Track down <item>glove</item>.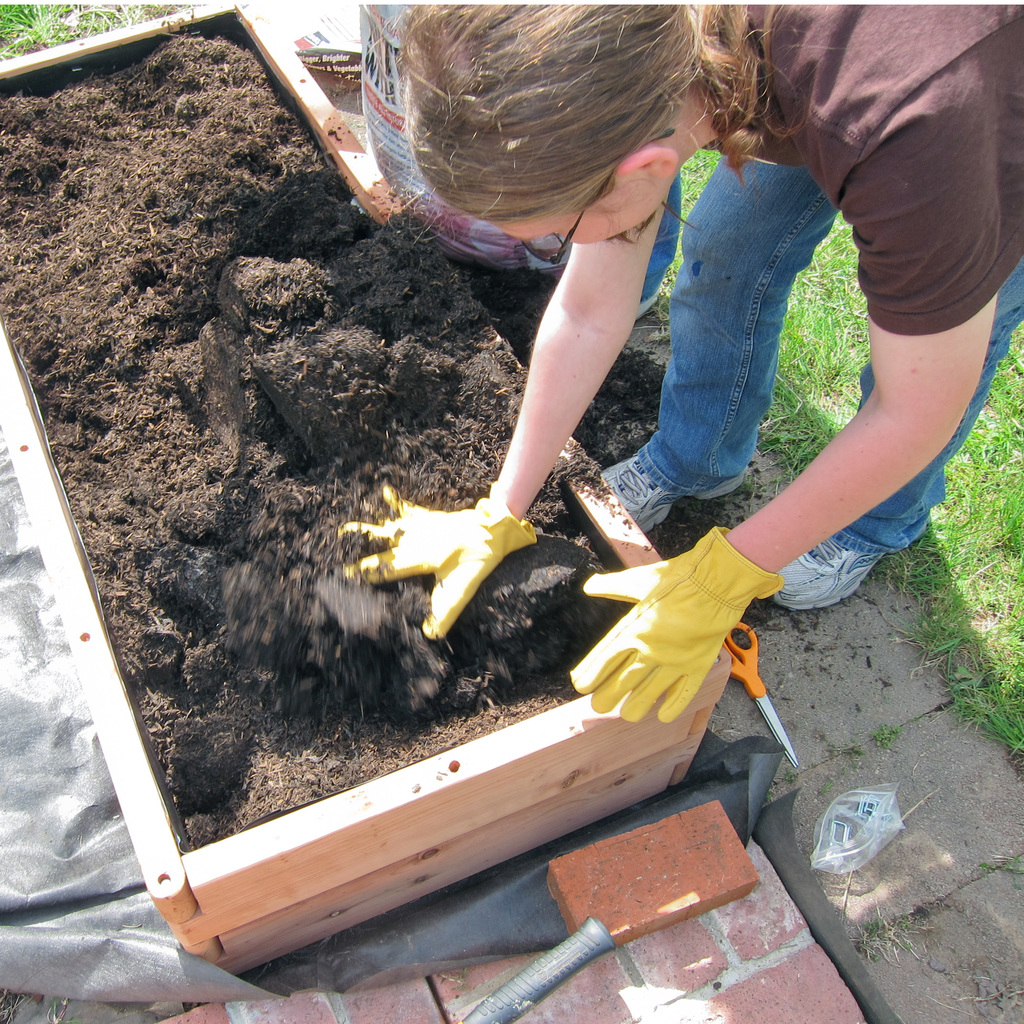
Tracked to <box>564,524,788,722</box>.
